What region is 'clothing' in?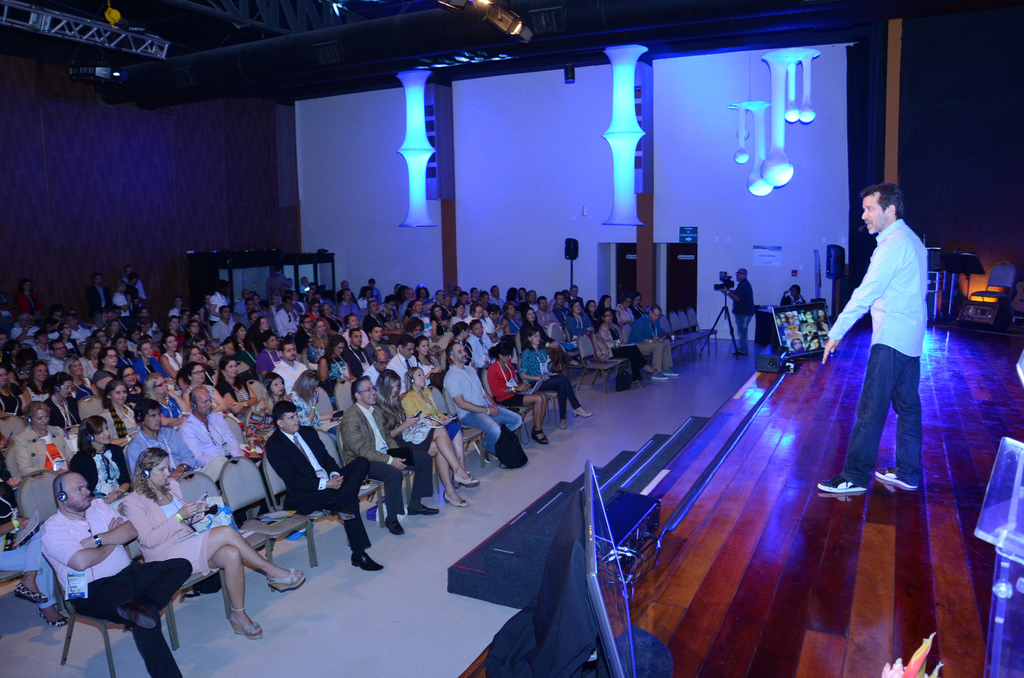
region(390, 385, 471, 442).
